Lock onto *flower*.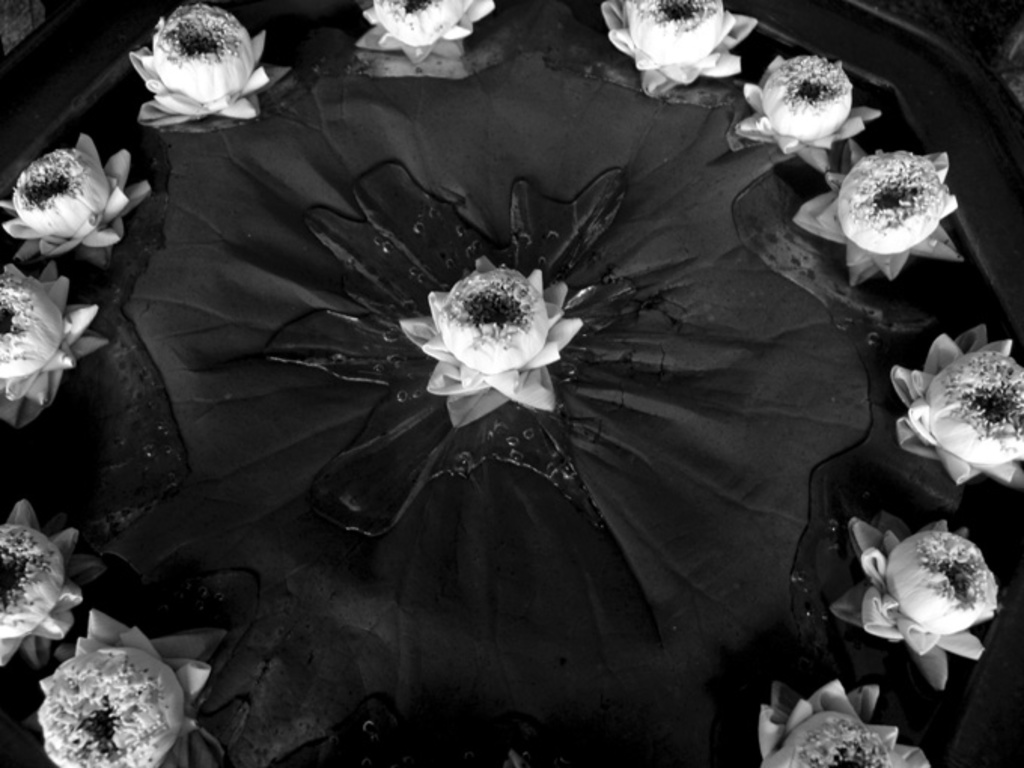
Locked: 0,270,105,432.
